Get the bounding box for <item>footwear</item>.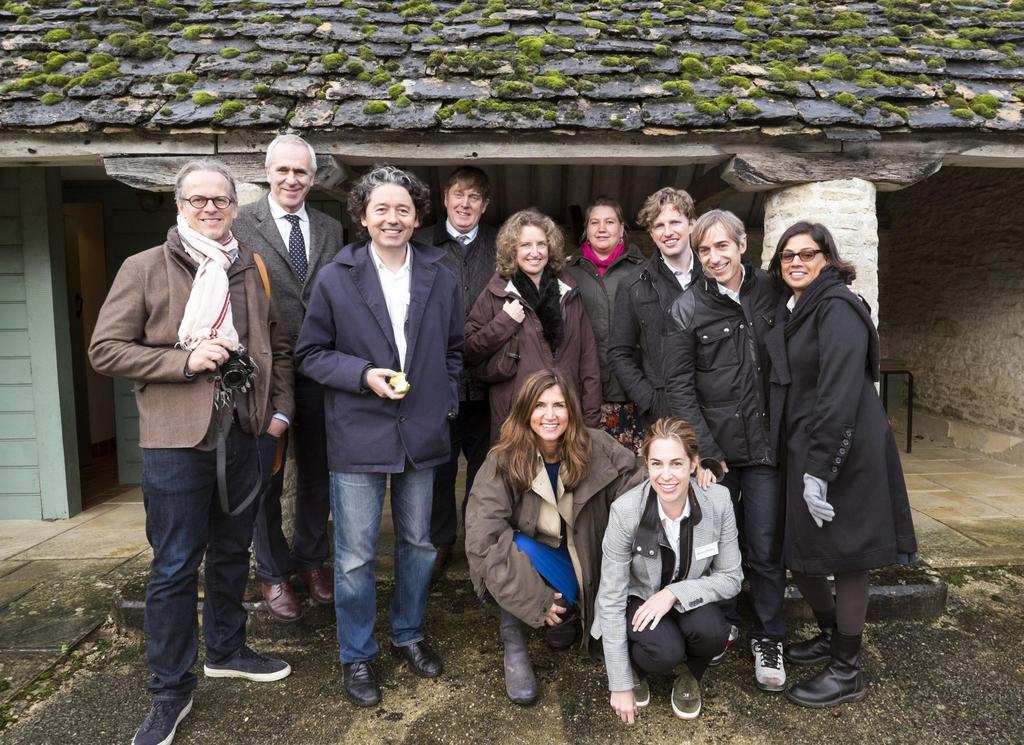
(left=202, top=645, right=291, bottom=682).
